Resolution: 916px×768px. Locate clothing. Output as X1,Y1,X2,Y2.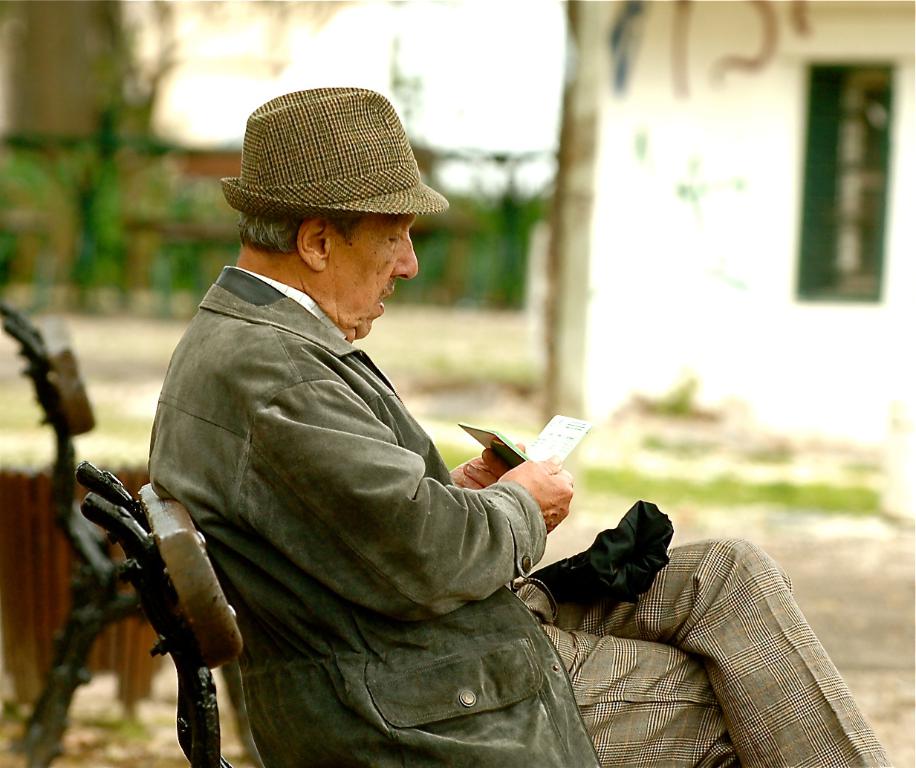
146,267,897,767.
